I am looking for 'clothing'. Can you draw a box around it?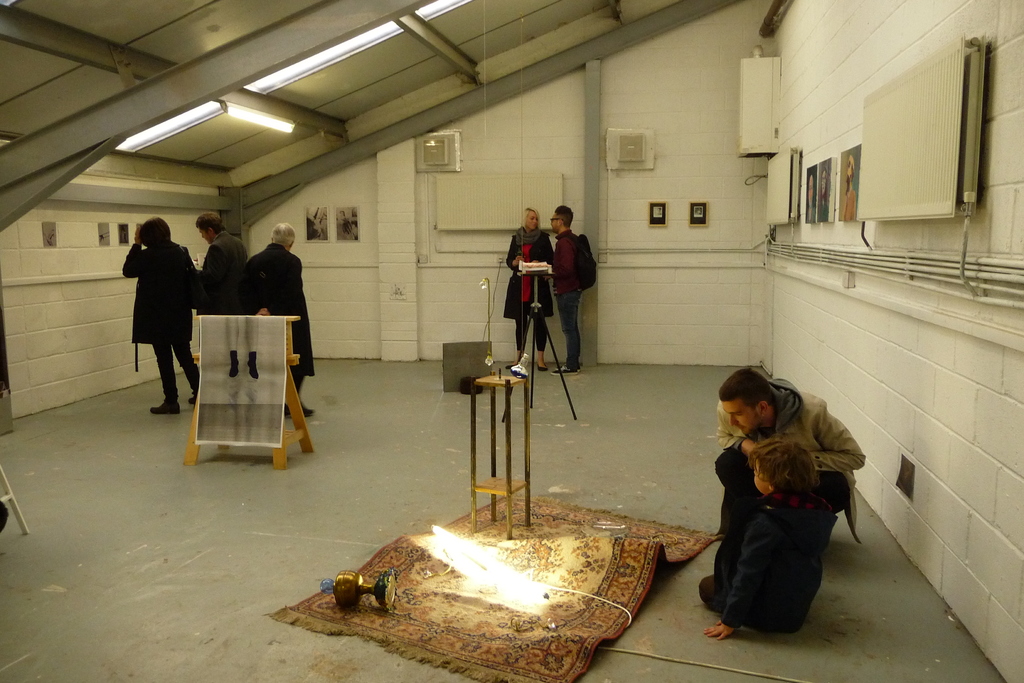
Sure, the bounding box is x1=707 y1=380 x2=869 y2=536.
